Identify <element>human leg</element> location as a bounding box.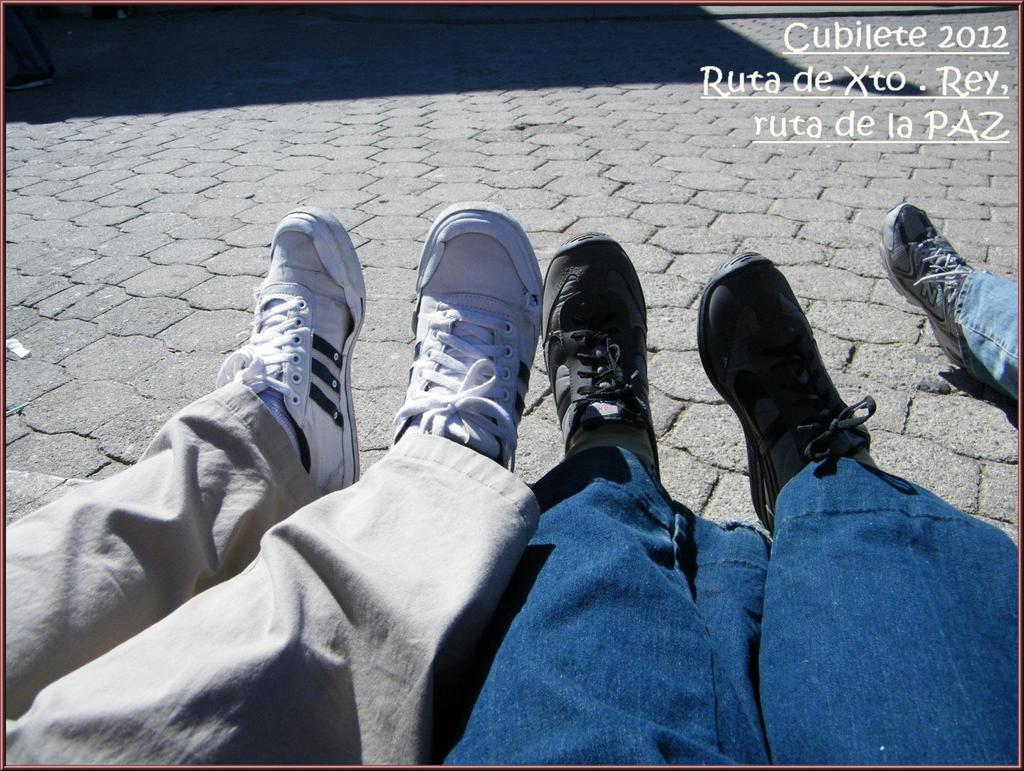
bbox=[409, 236, 778, 770].
